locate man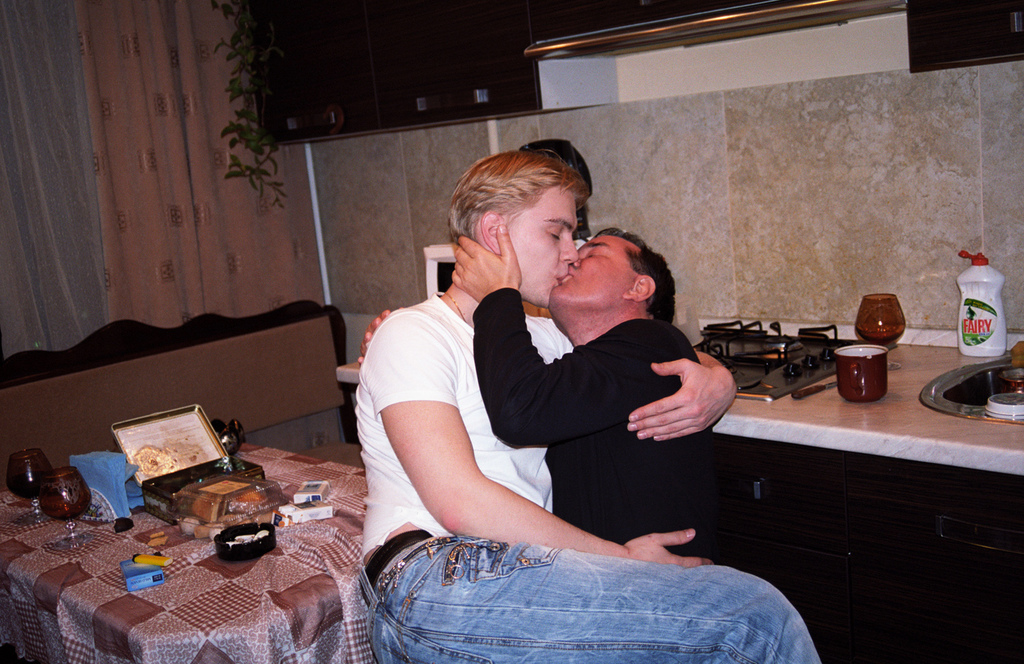
detection(326, 140, 815, 663)
